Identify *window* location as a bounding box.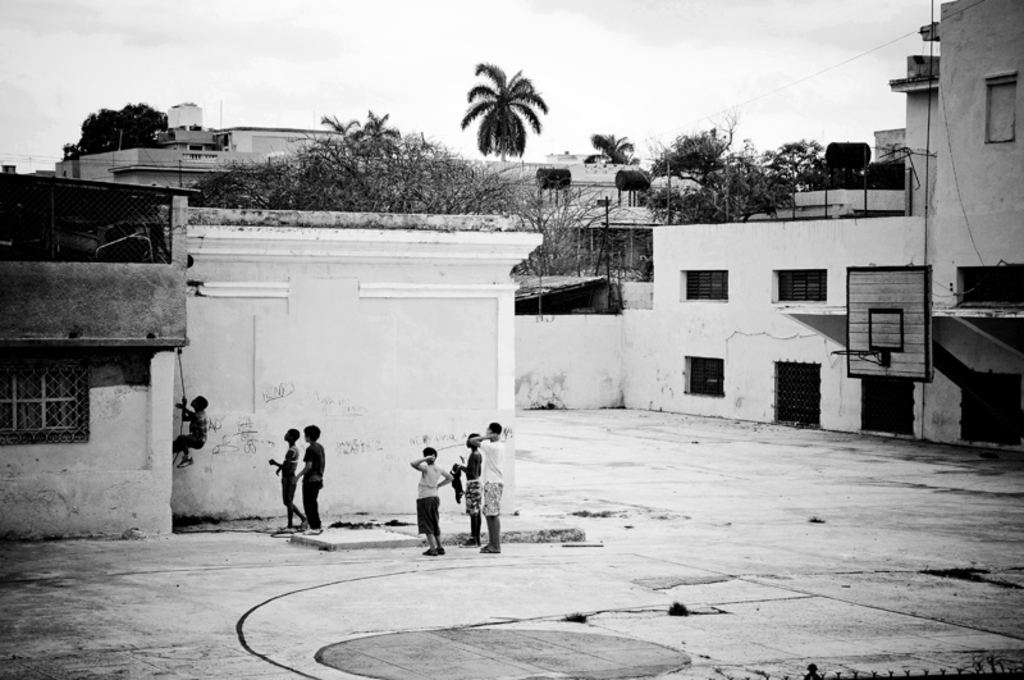
{"left": 771, "top": 269, "right": 828, "bottom": 307}.
